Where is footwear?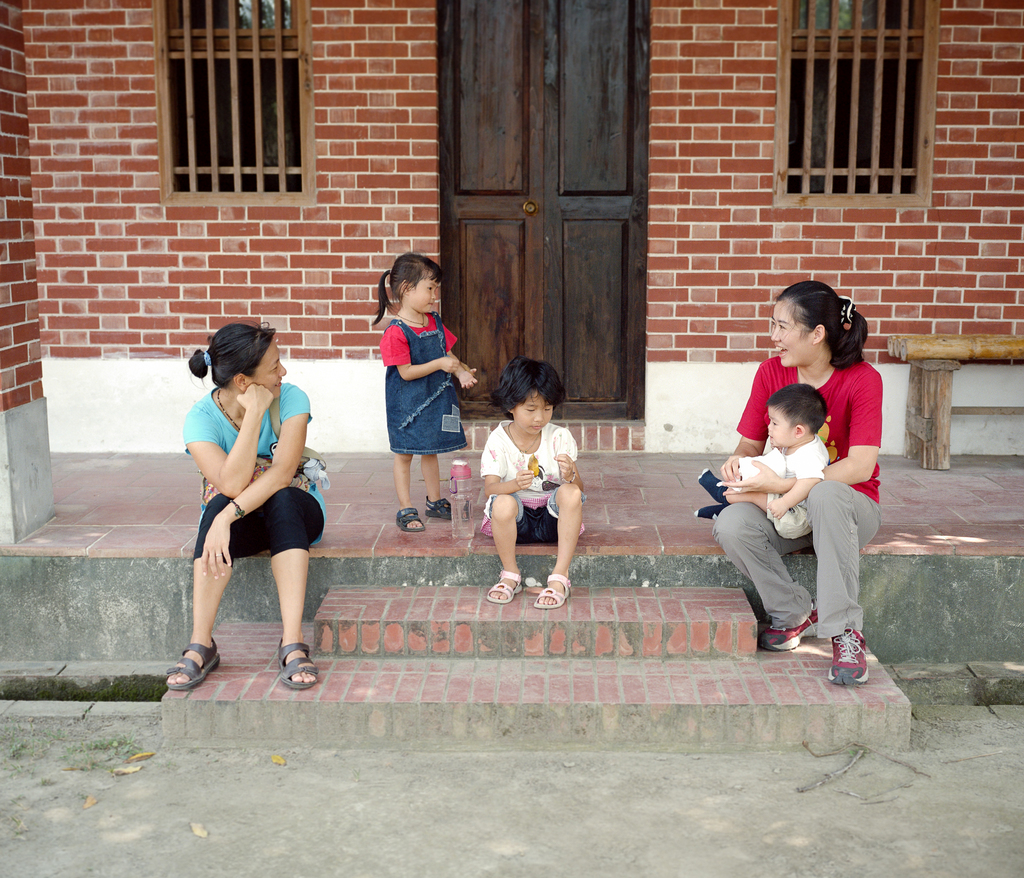
<box>533,569,572,613</box>.
